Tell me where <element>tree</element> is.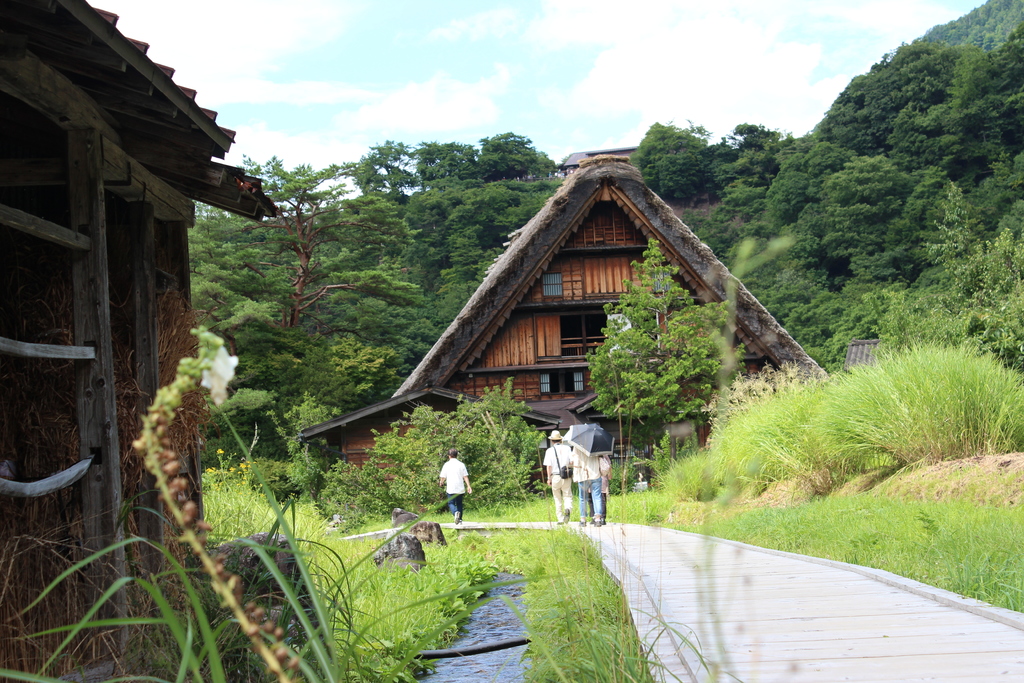
<element>tree</element> is at [243,157,360,327].
